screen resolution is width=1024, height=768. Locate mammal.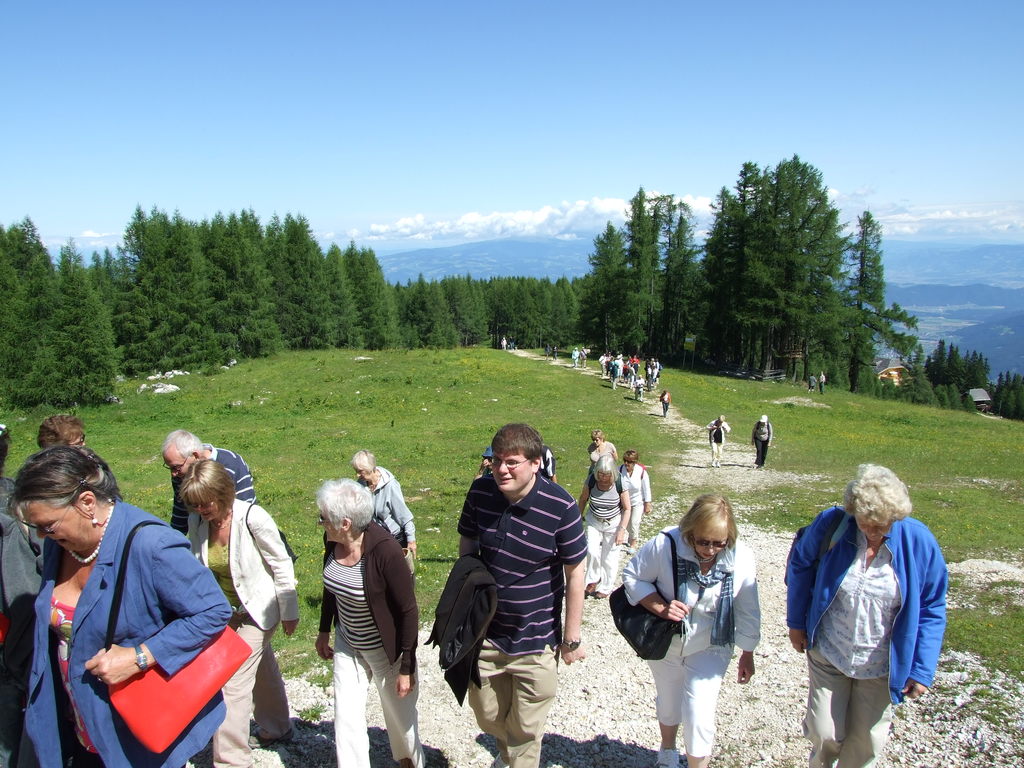
bbox(5, 444, 234, 767).
